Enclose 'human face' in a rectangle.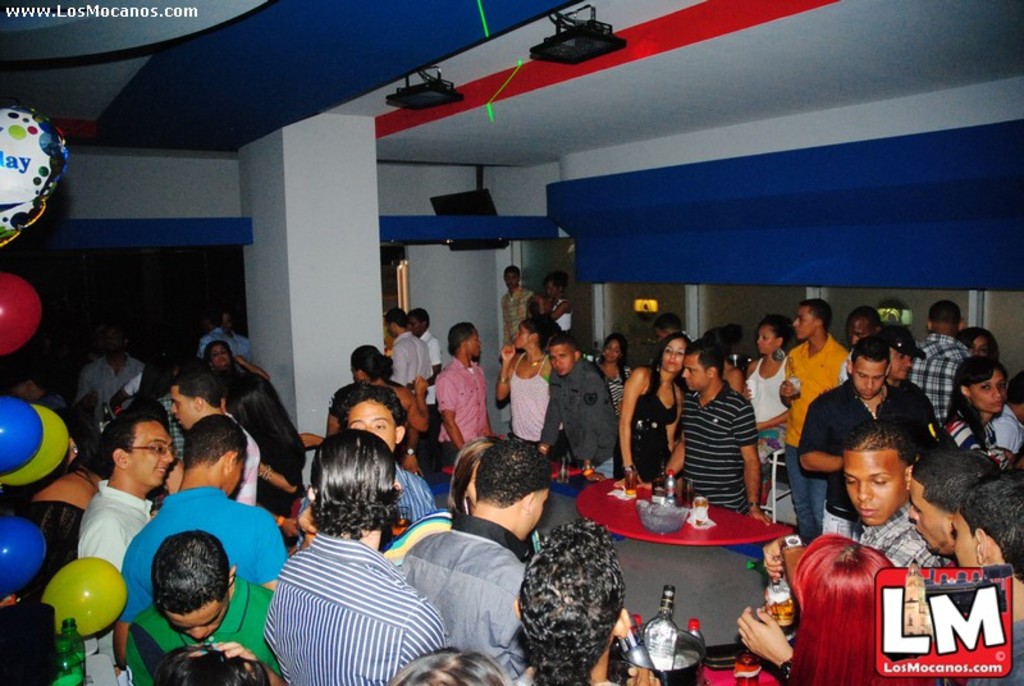
[470,329,481,356].
